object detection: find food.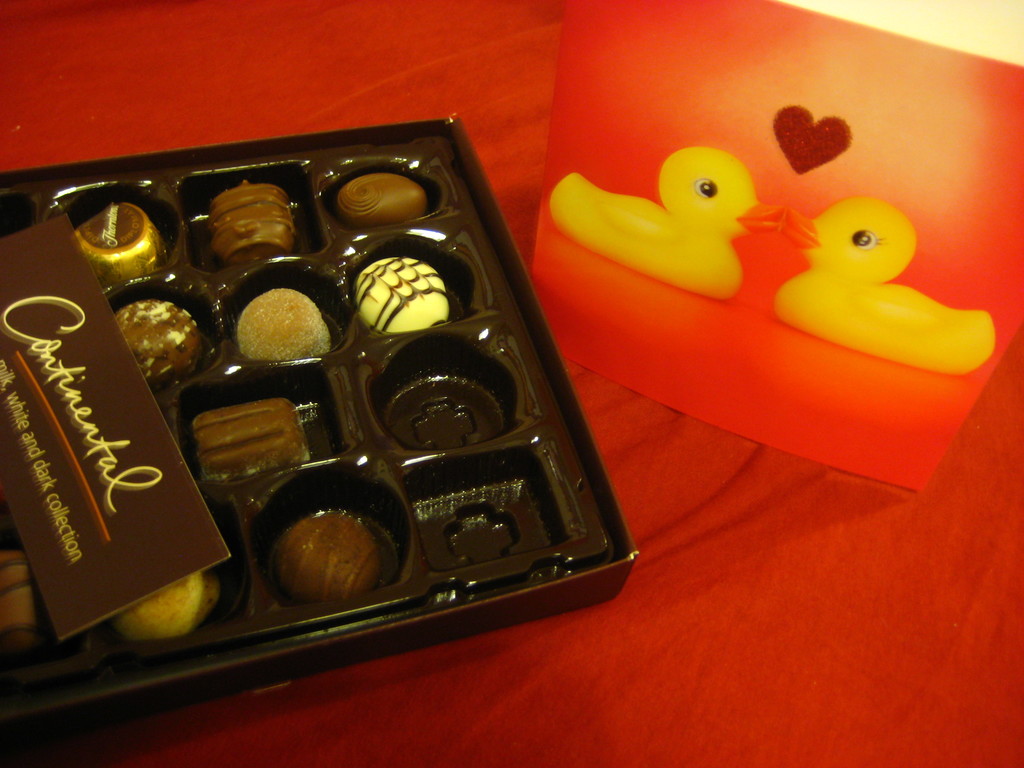
Rect(0, 550, 40, 655).
